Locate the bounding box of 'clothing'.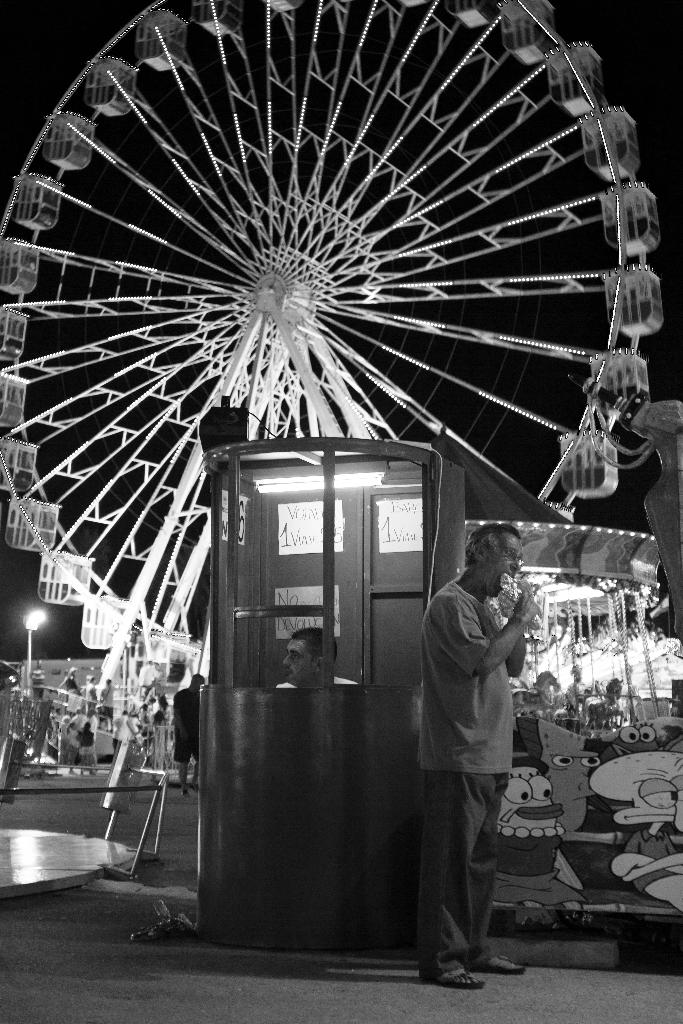
Bounding box: [left=90, top=714, right=101, bottom=742].
